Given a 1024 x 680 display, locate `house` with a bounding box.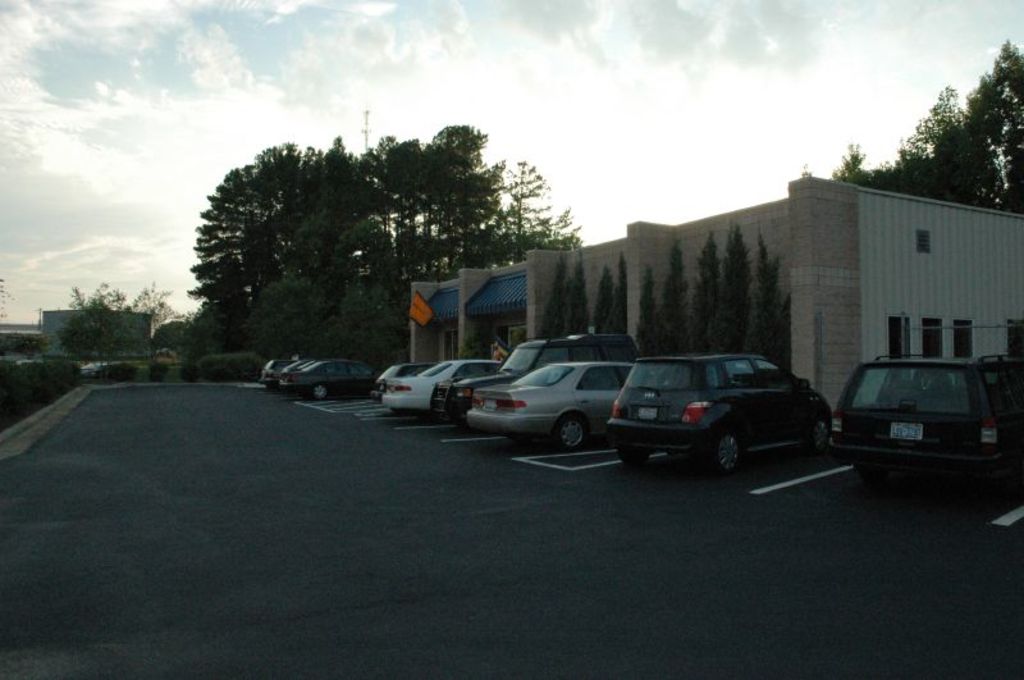
Located: [4,325,35,362].
